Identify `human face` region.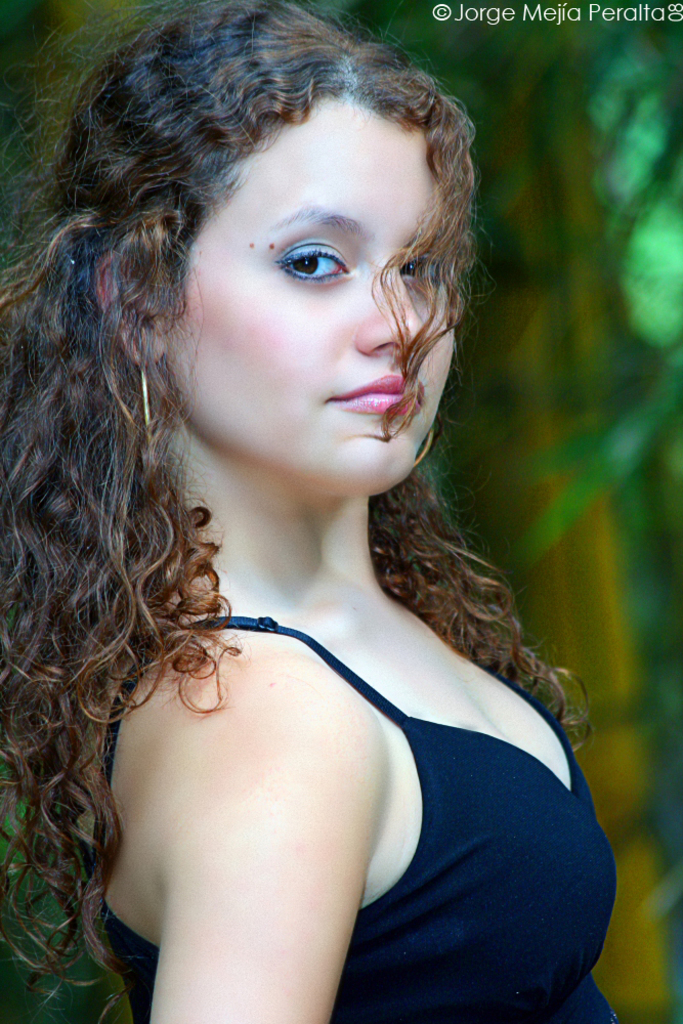
Region: region(153, 87, 458, 494).
